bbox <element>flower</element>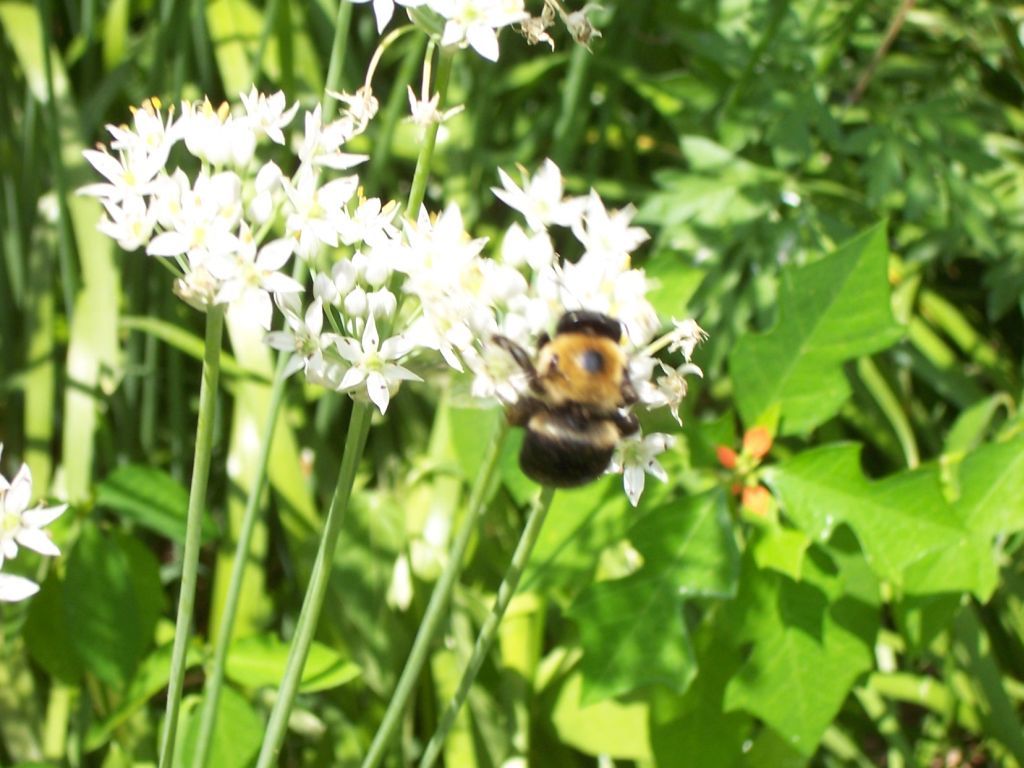
bbox(0, 545, 40, 616)
